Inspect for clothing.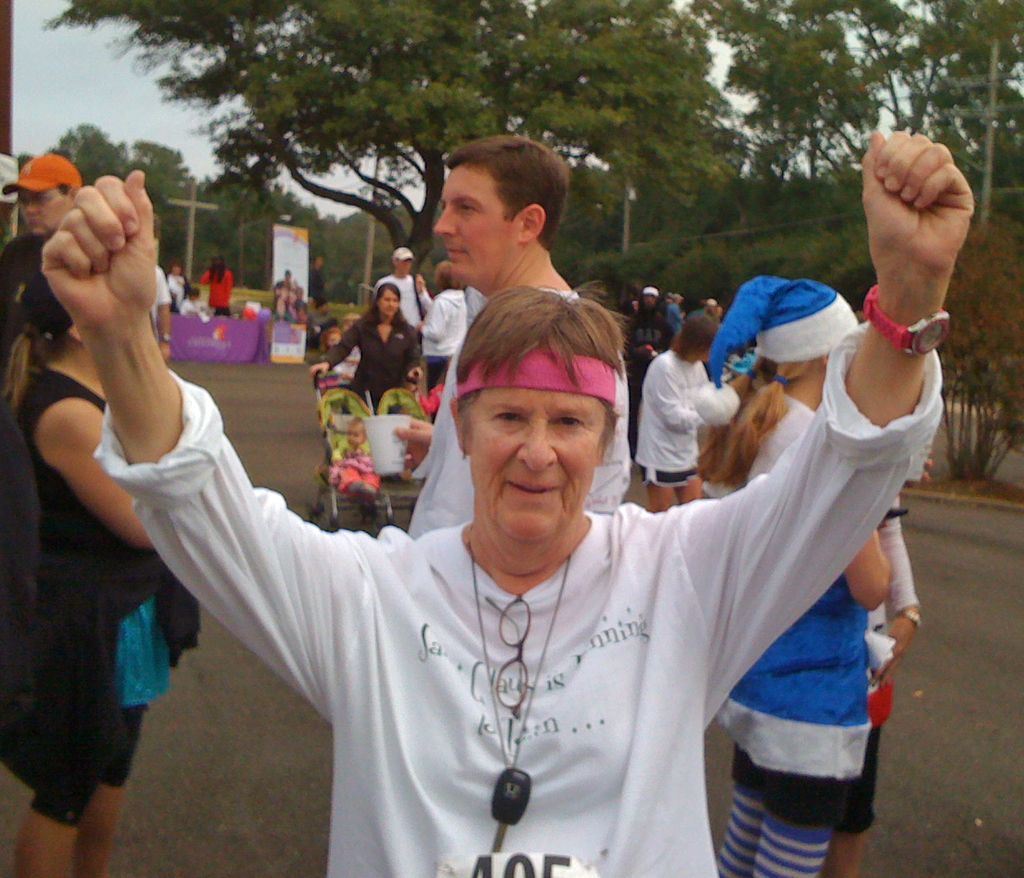
Inspection: Rect(148, 268, 168, 341).
